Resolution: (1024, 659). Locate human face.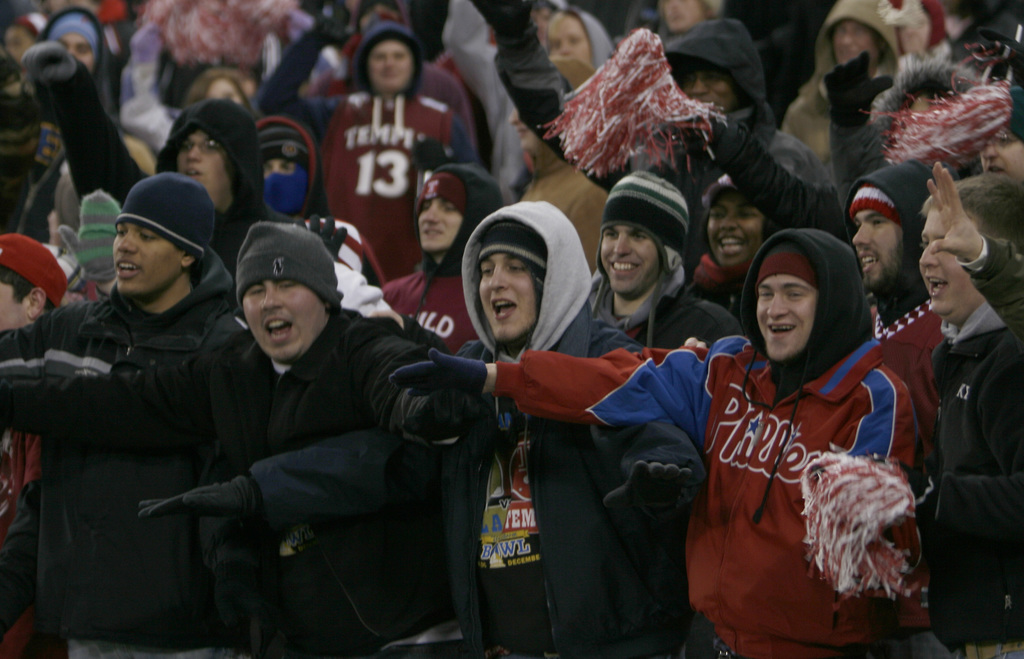
bbox=(242, 281, 325, 365).
